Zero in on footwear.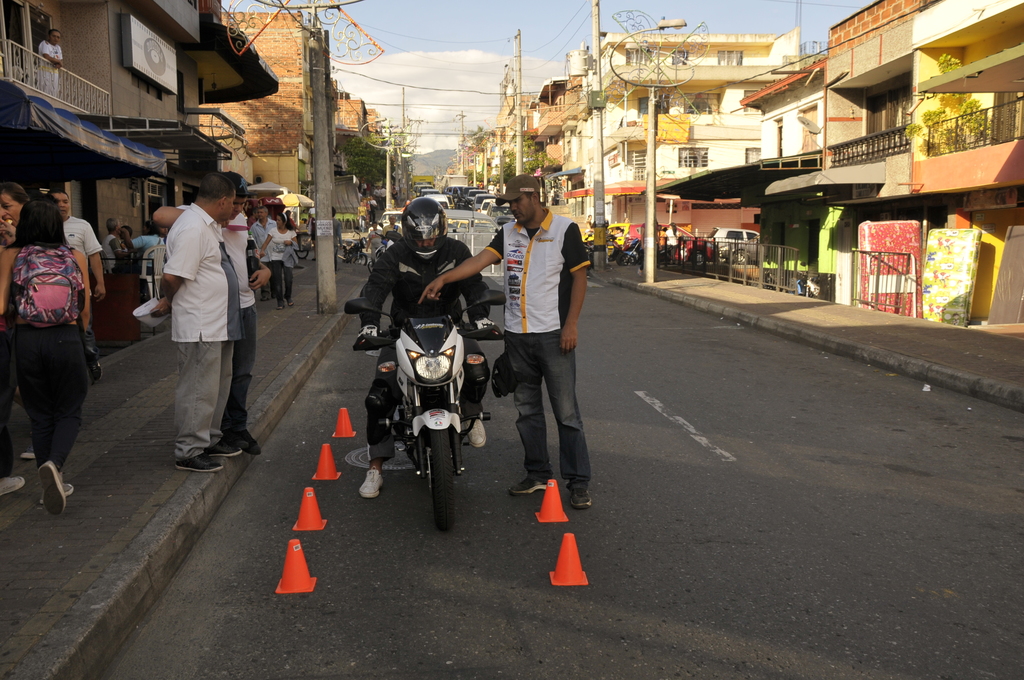
Zeroed in: [462,414,490,450].
